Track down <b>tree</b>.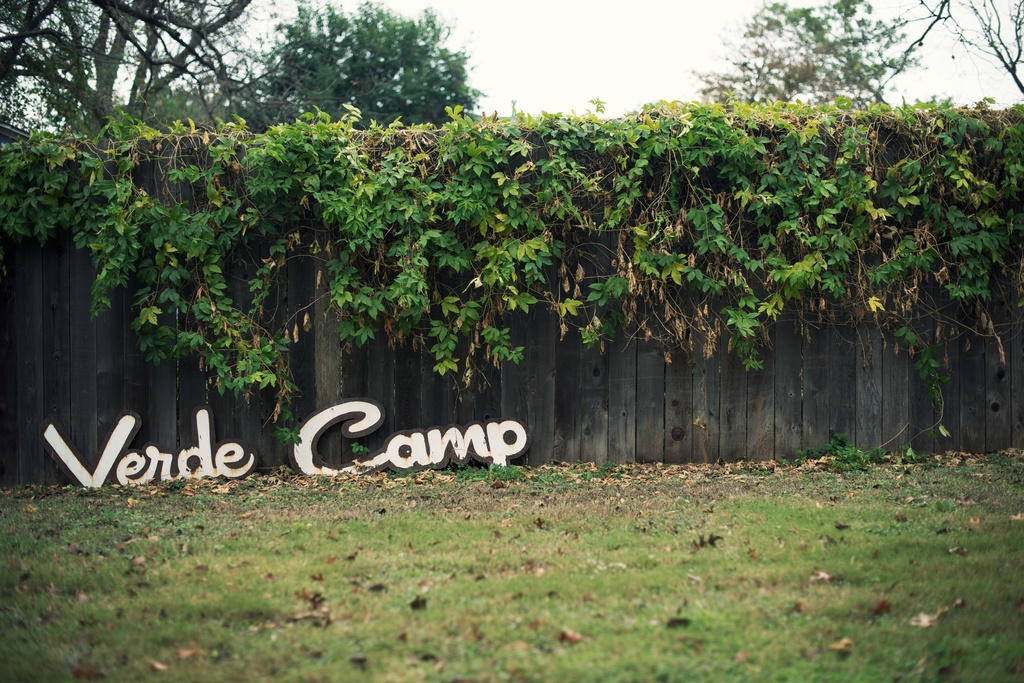
Tracked to left=698, top=11, right=944, bottom=106.
